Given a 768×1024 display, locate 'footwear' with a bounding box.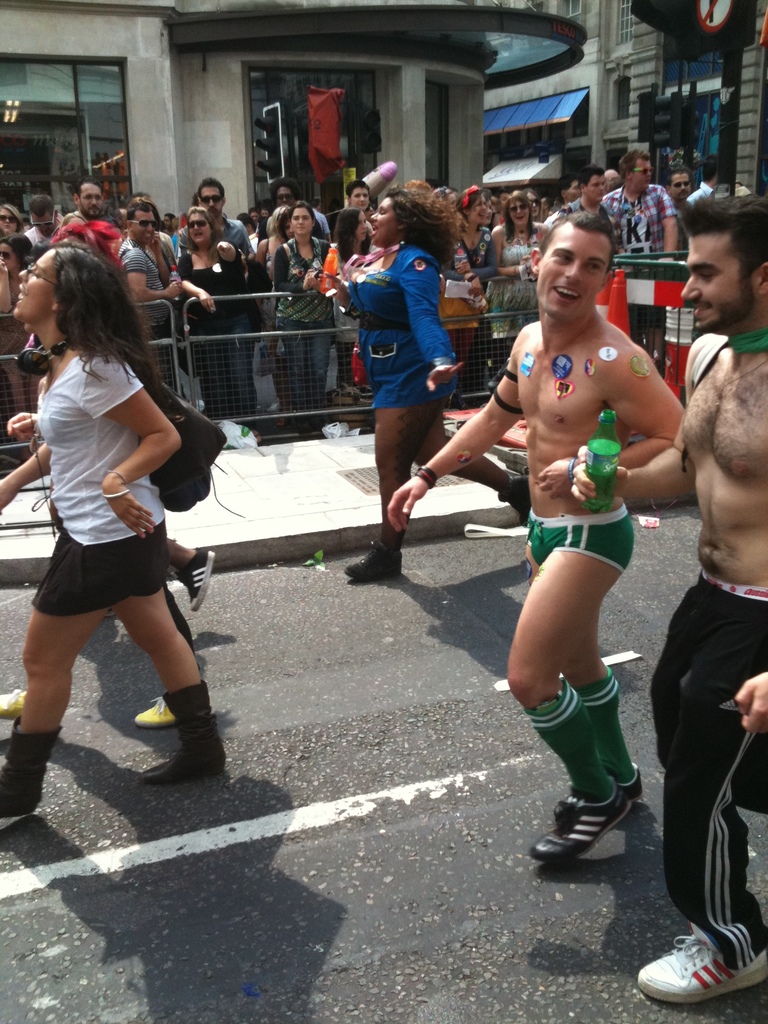
Located: l=550, t=764, r=641, b=826.
